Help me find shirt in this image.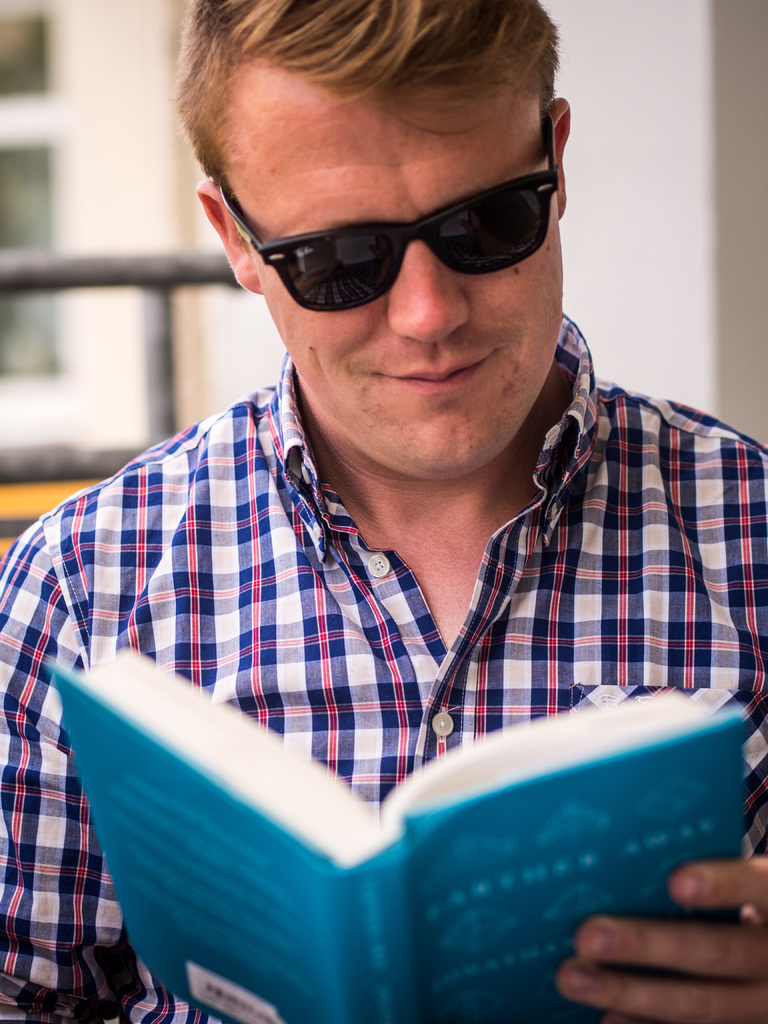
Found it: {"left": 0, "top": 319, "right": 767, "bottom": 1023}.
